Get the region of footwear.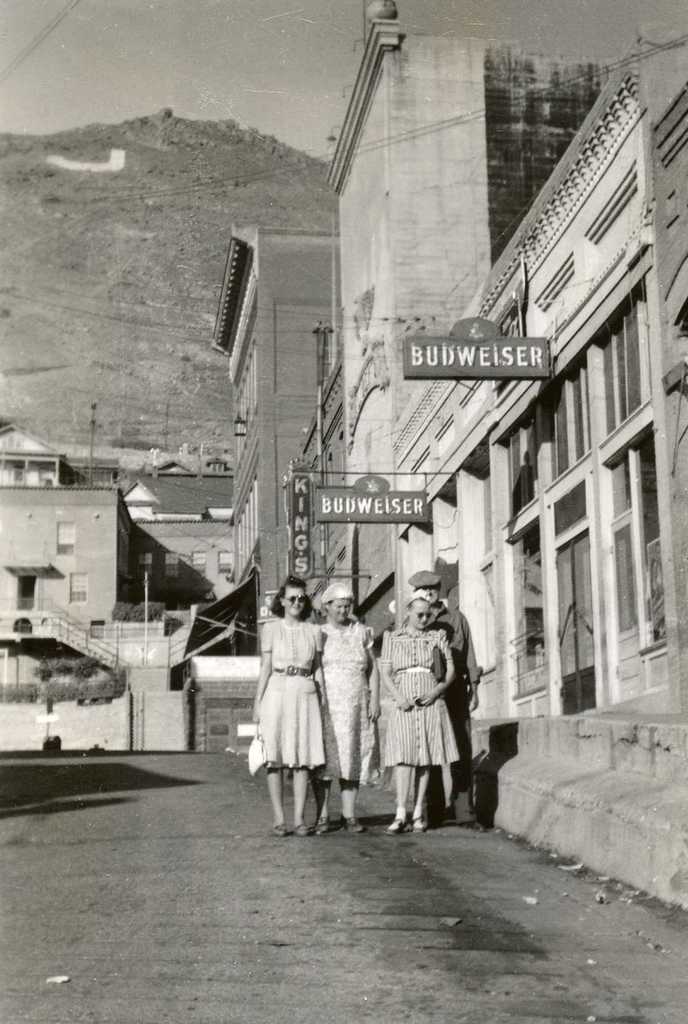
locate(315, 815, 327, 835).
